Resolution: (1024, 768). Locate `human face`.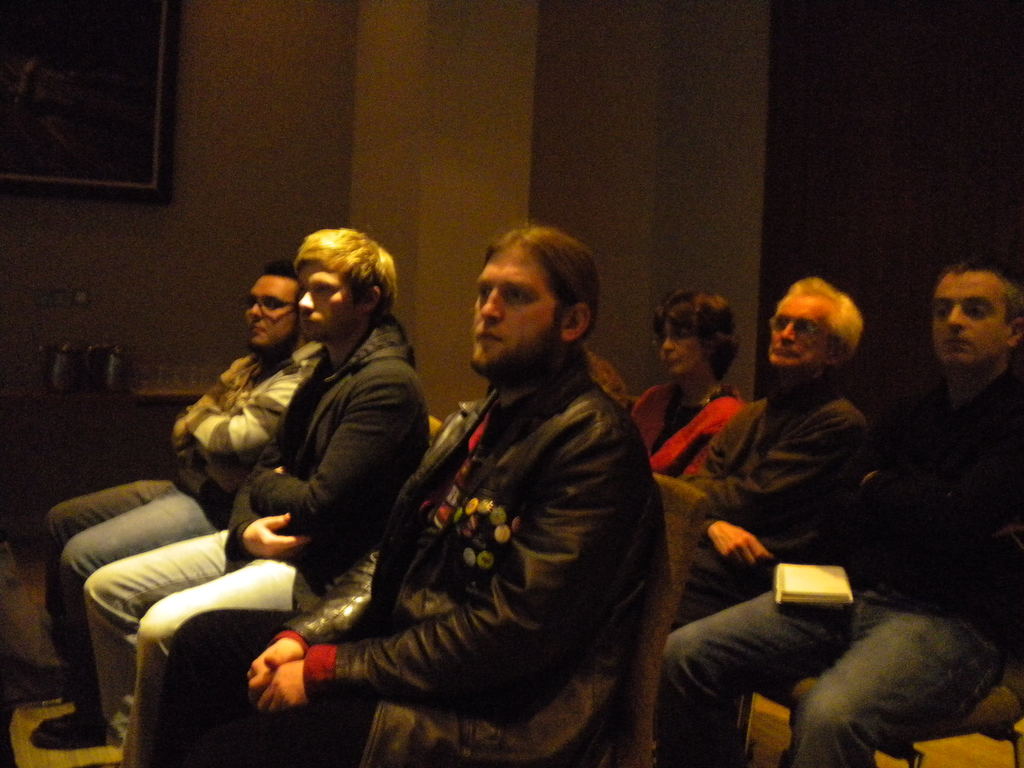
(x1=768, y1=300, x2=837, y2=371).
